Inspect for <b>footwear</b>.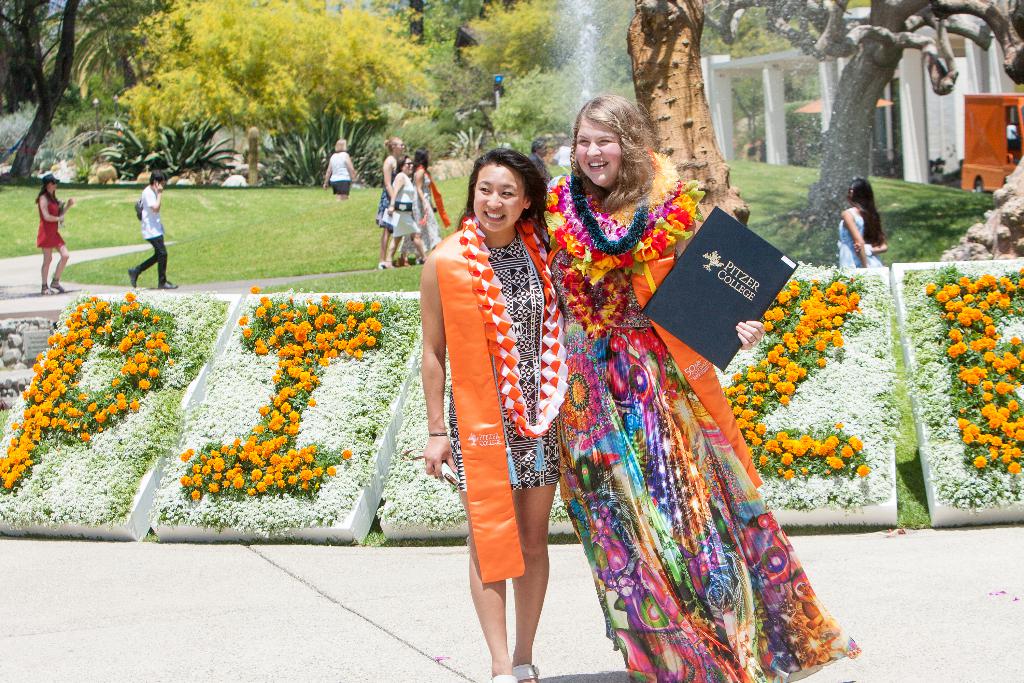
Inspection: <bbox>392, 258, 413, 269</bbox>.
